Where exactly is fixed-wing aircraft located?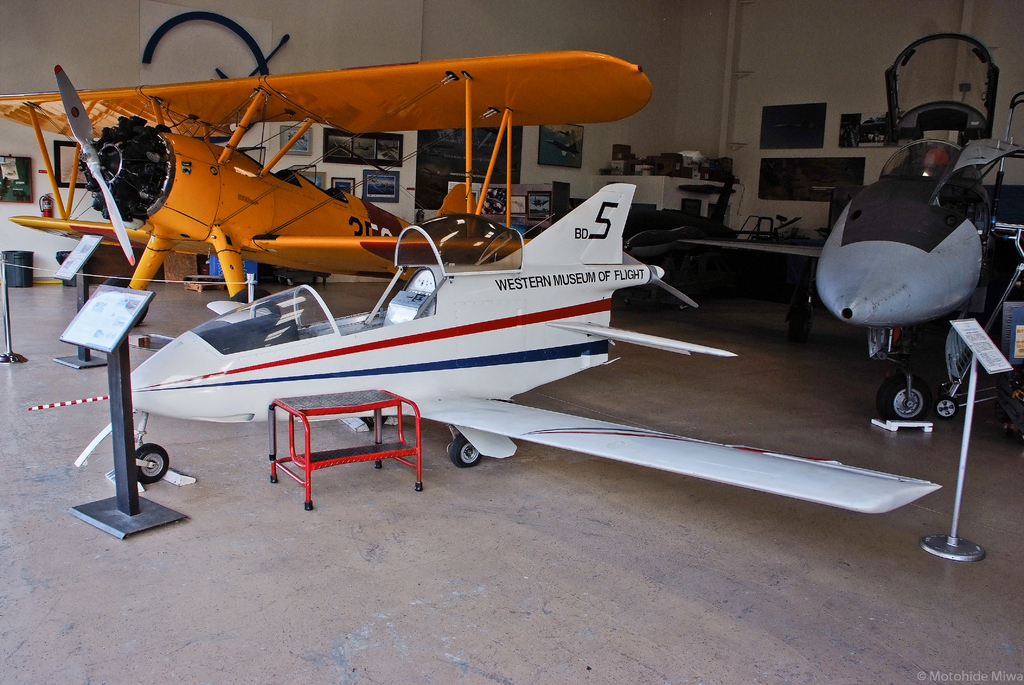
Its bounding box is {"left": 74, "top": 182, "right": 947, "bottom": 515}.
